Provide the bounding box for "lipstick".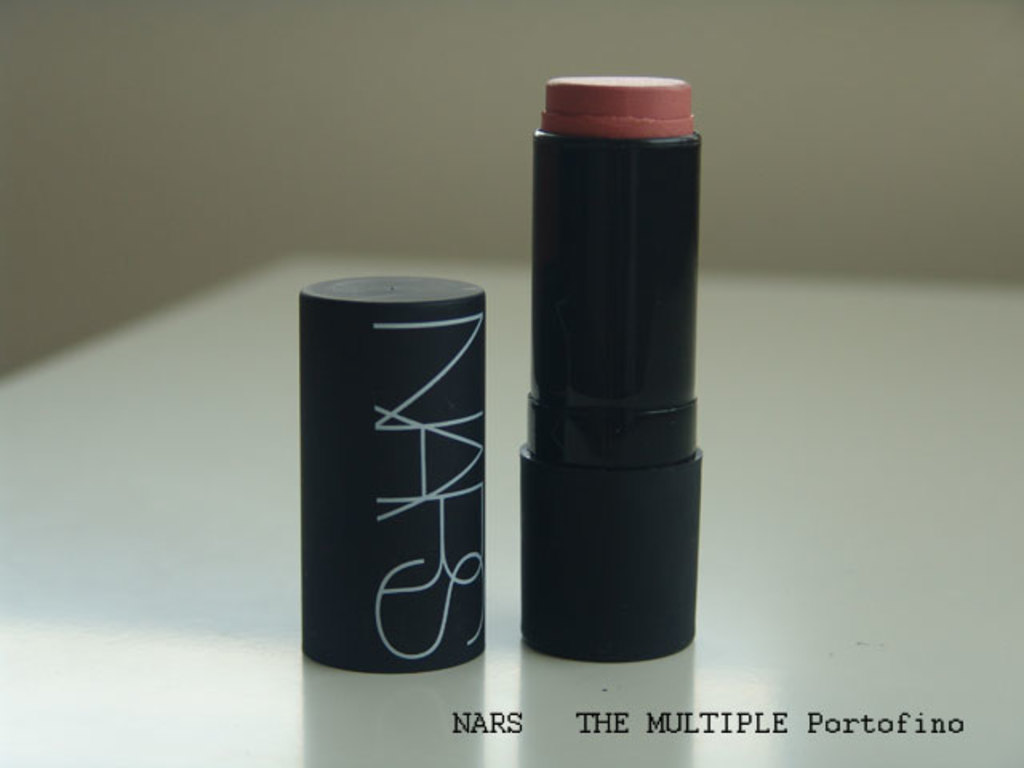
Rect(517, 75, 702, 666).
